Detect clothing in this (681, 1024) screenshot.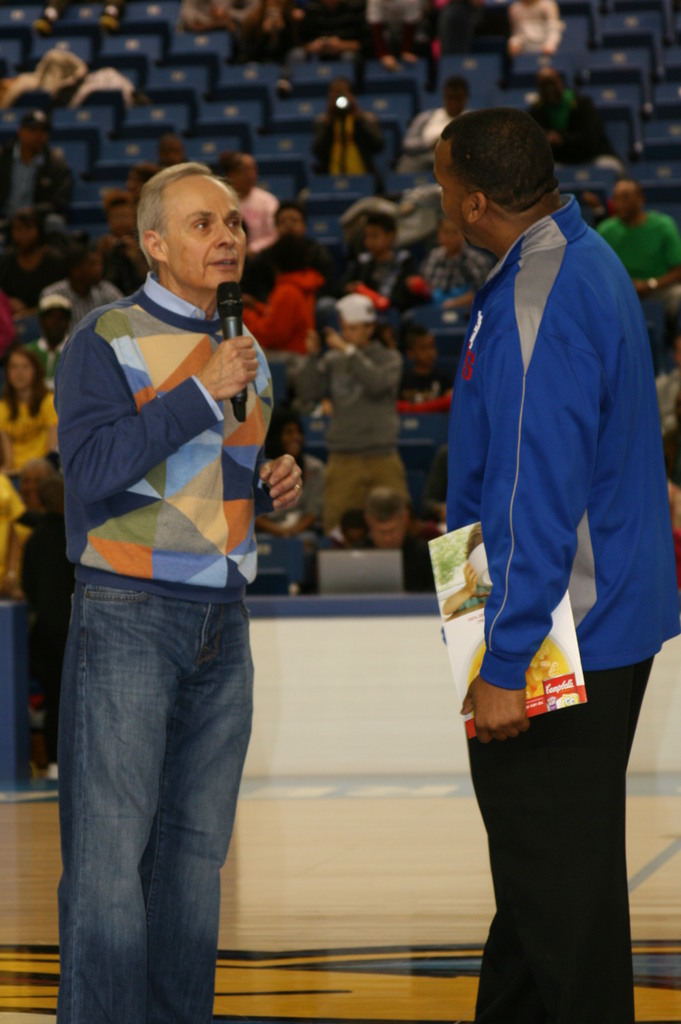
Detection: (416, 185, 680, 1023).
